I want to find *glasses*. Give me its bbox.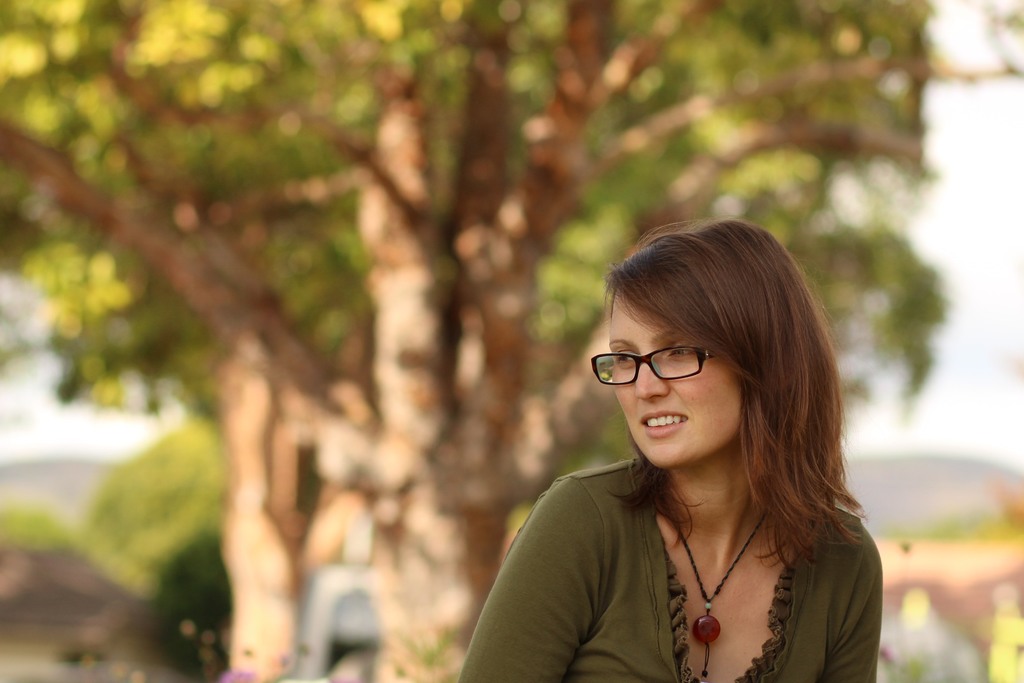
left=585, top=342, right=713, bottom=386.
